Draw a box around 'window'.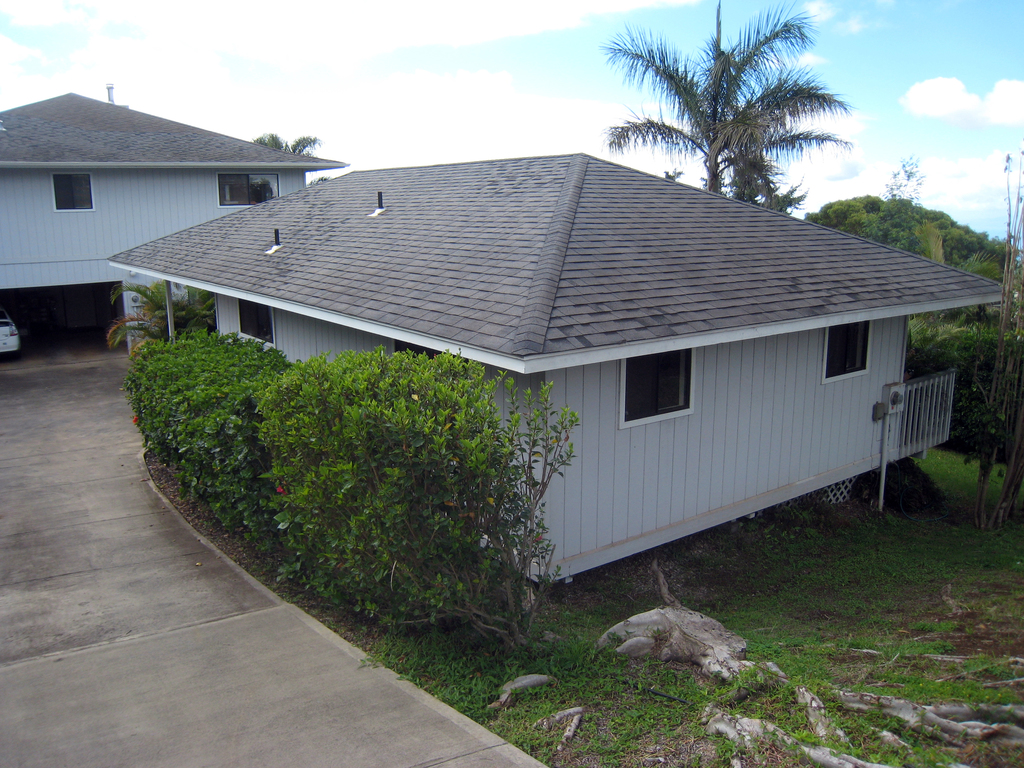
bbox=[820, 311, 876, 376].
